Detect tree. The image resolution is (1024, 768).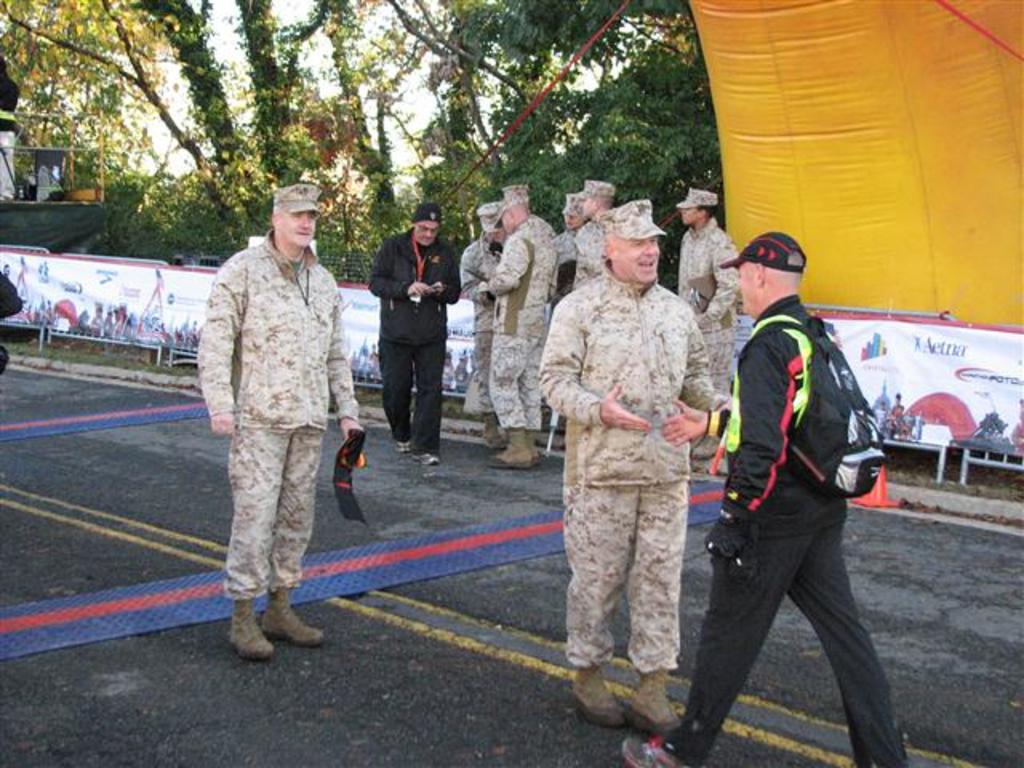
rect(0, 0, 437, 259).
